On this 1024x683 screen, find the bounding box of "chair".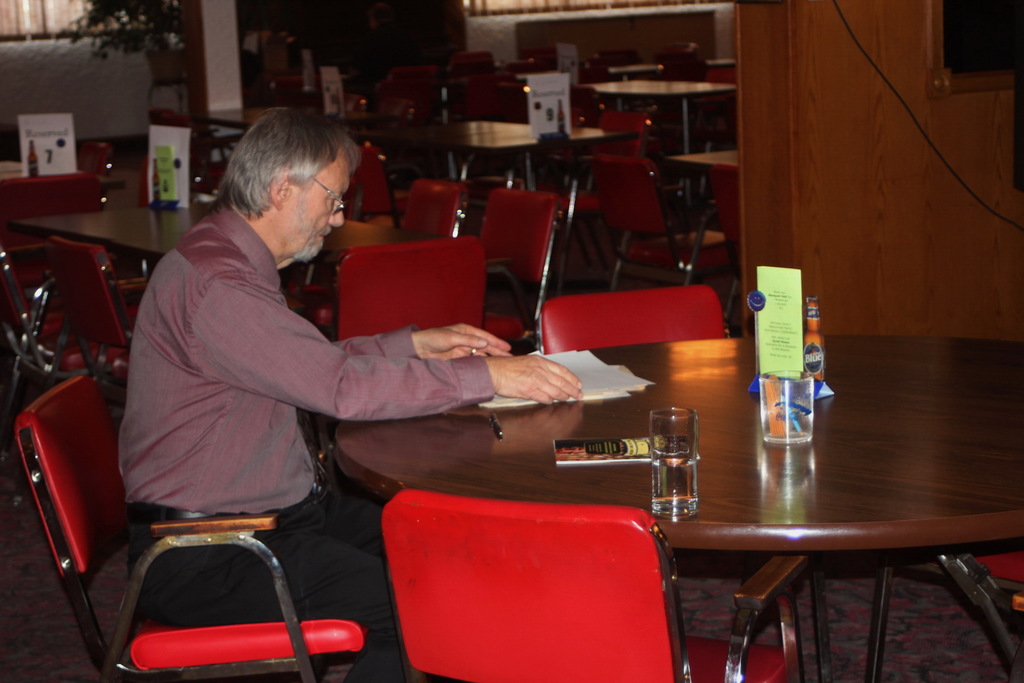
Bounding box: [left=365, top=477, right=709, bottom=682].
